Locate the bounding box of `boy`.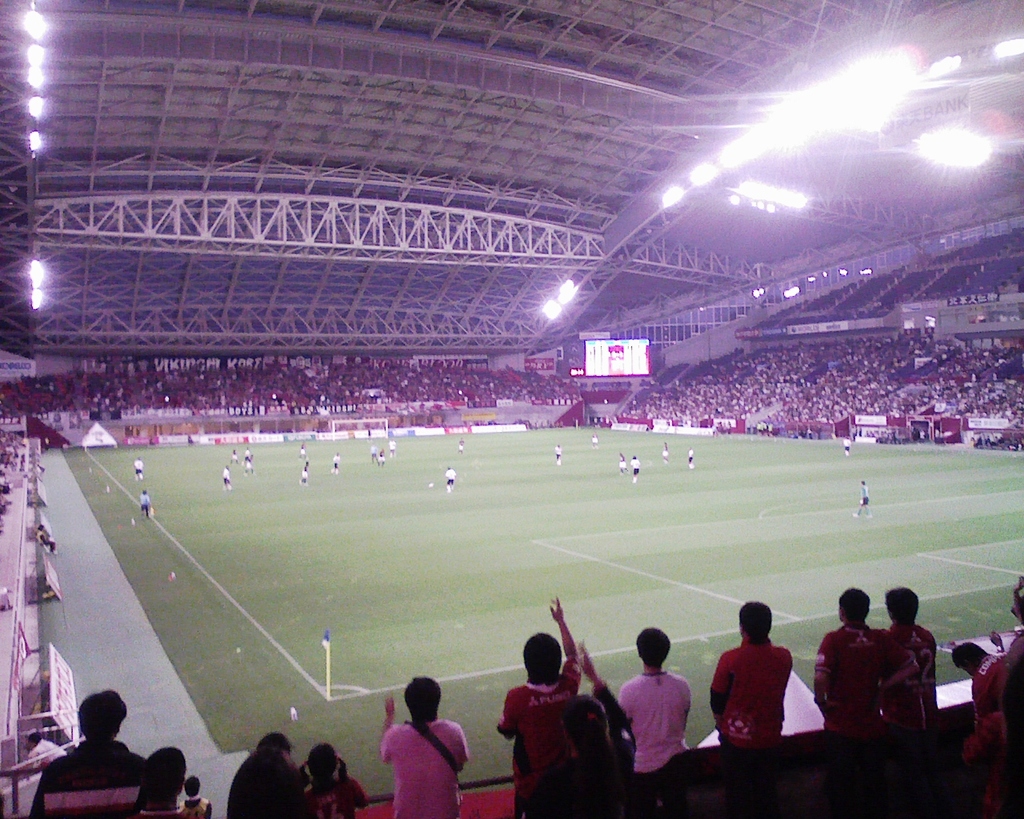
Bounding box: [left=810, top=583, right=915, bottom=746].
